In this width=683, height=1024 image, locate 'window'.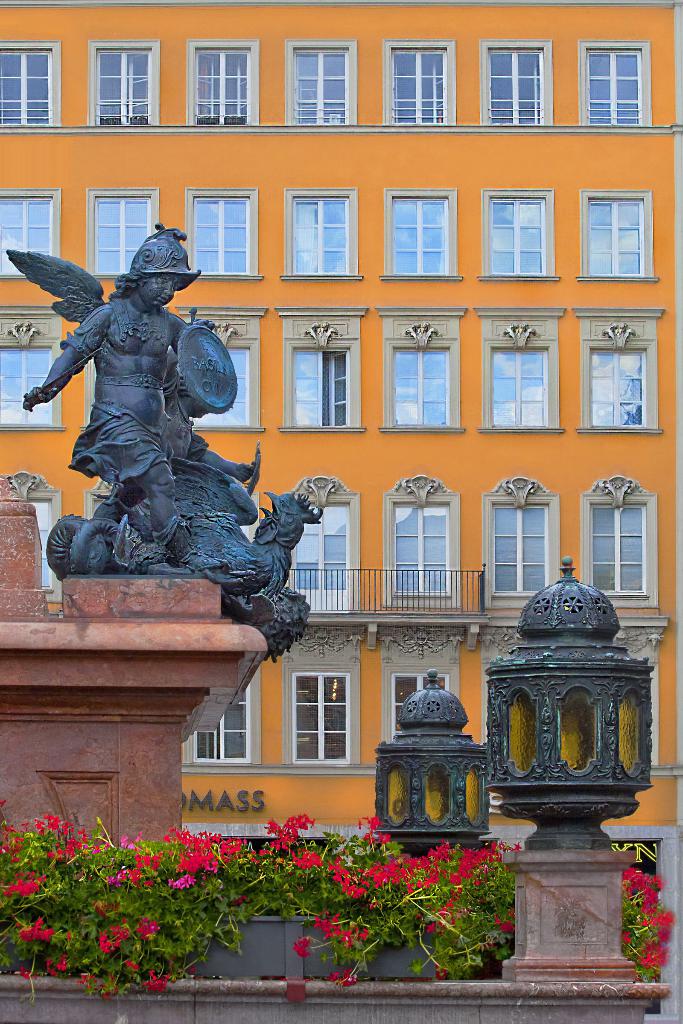
Bounding box: [491,506,549,590].
